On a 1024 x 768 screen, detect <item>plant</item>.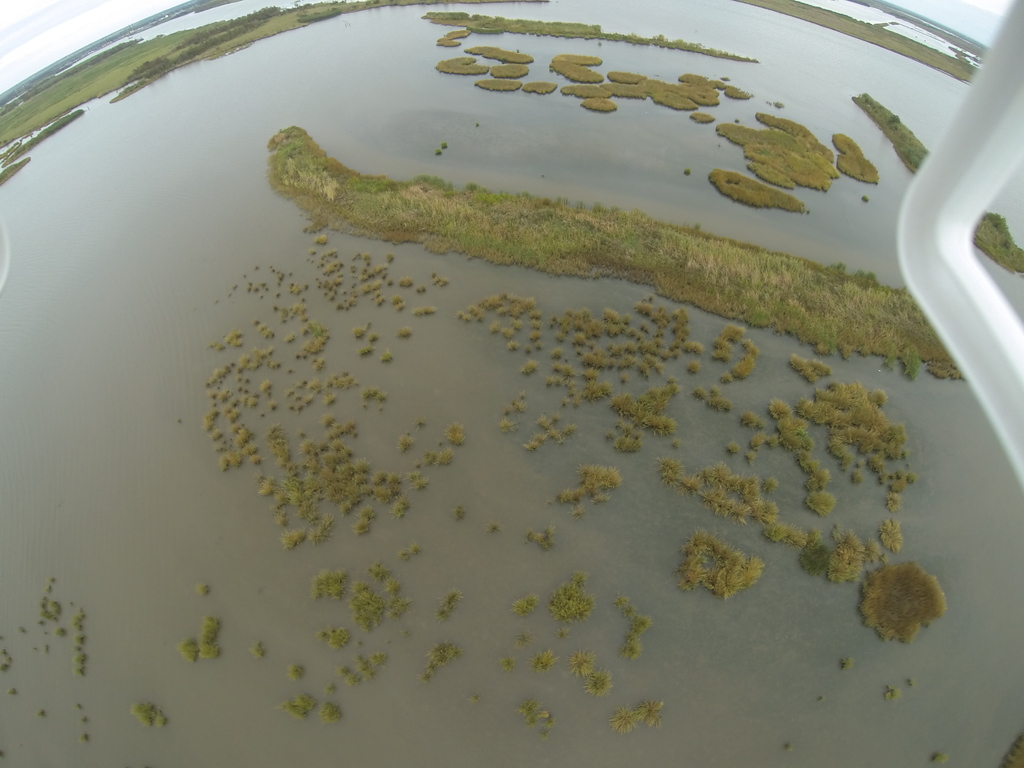
bbox(881, 476, 886, 482).
